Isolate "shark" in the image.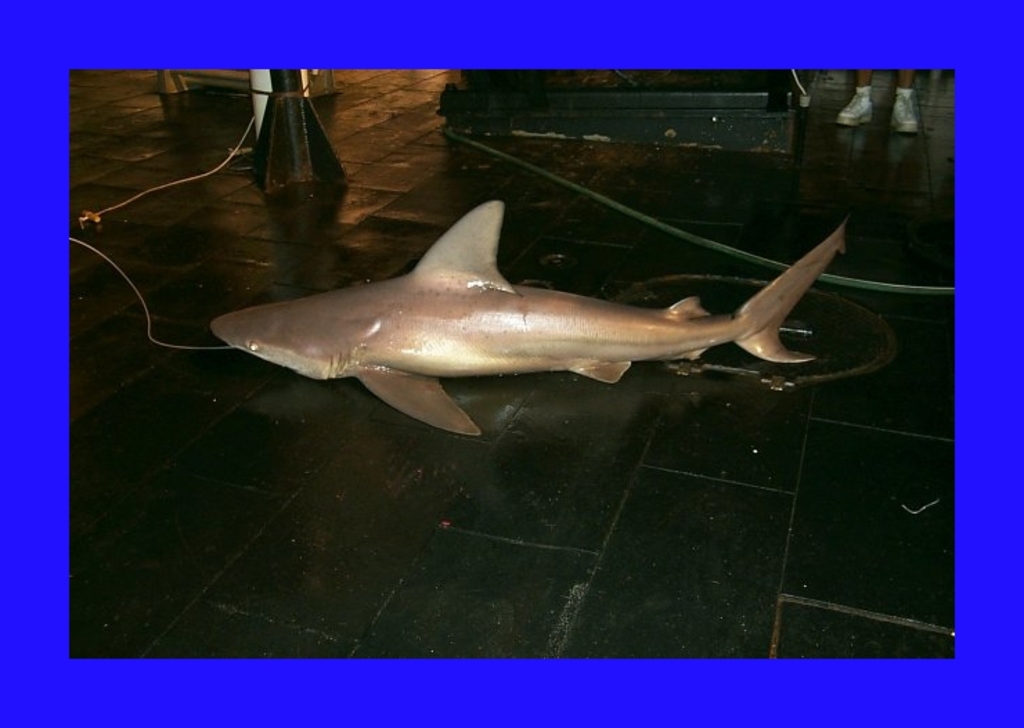
Isolated region: l=208, t=198, r=847, b=437.
